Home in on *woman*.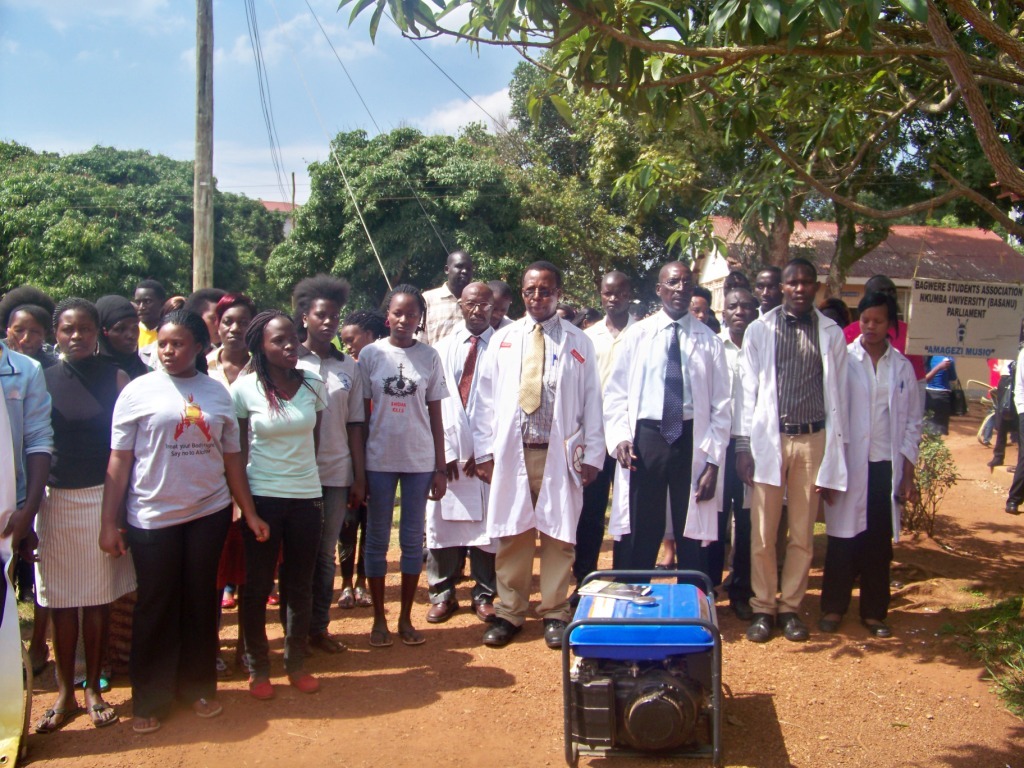
Homed in at [left=94, top=293, right=145, bottom=383].
